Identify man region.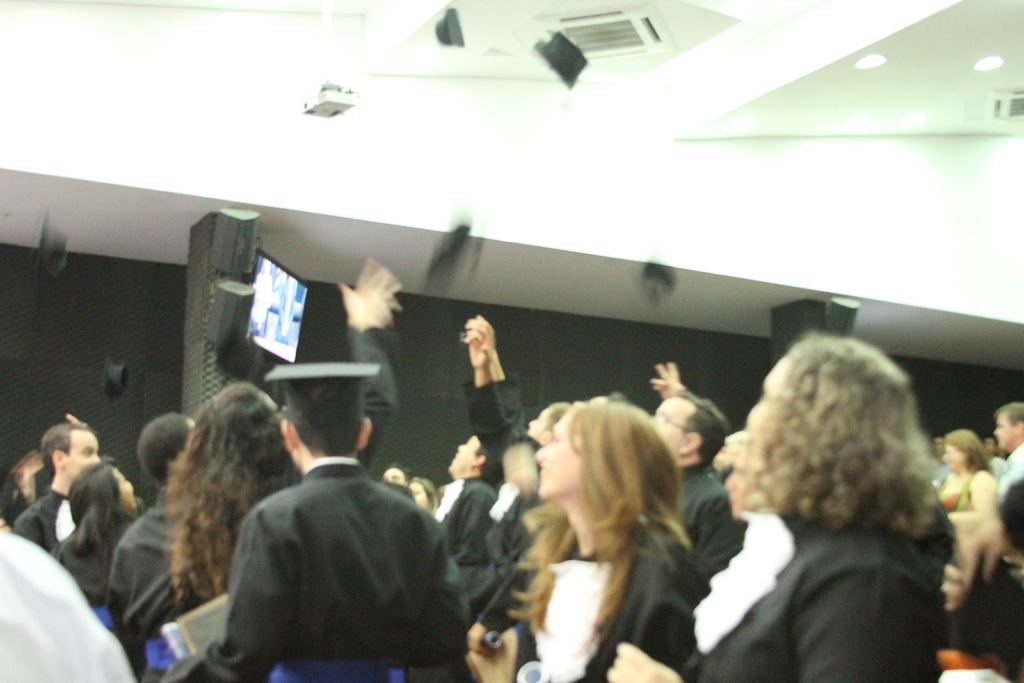
Region: [left=993, top=399, right=1023, bottom=493].
